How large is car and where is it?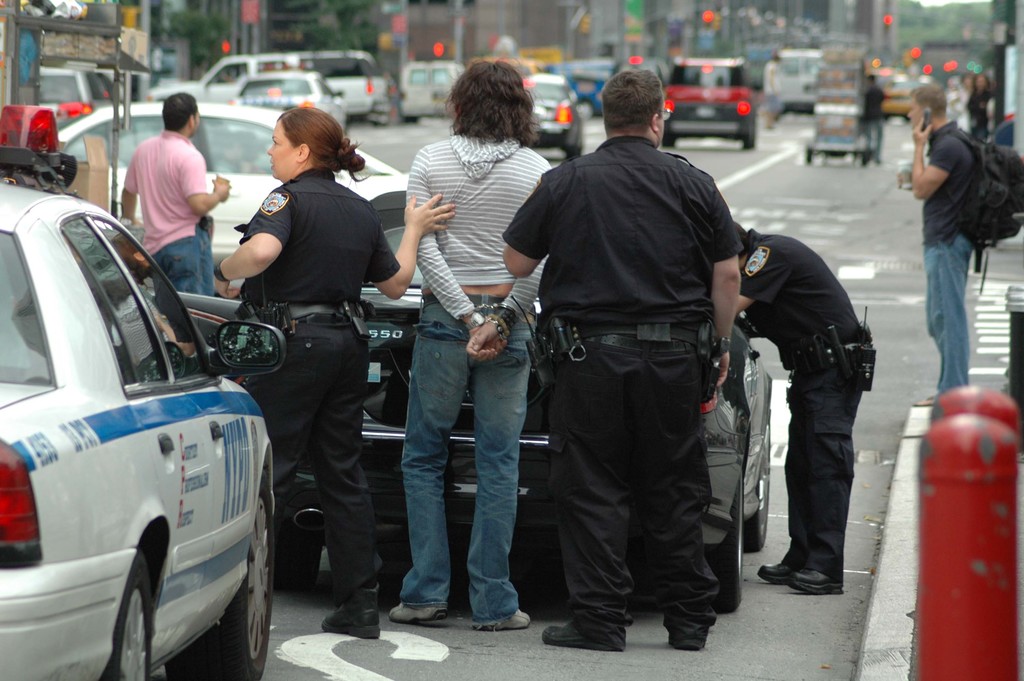
Bounding box: l=662, t=60, r=758, b=146.
